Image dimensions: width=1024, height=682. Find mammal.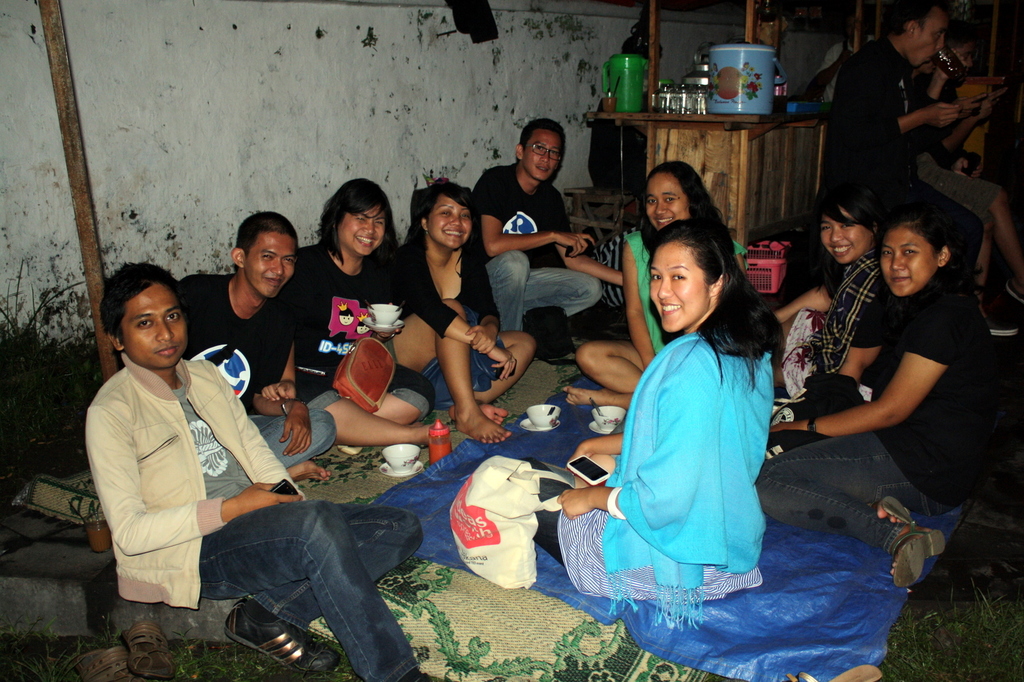
BBox(831, 0, 1016, 341).
